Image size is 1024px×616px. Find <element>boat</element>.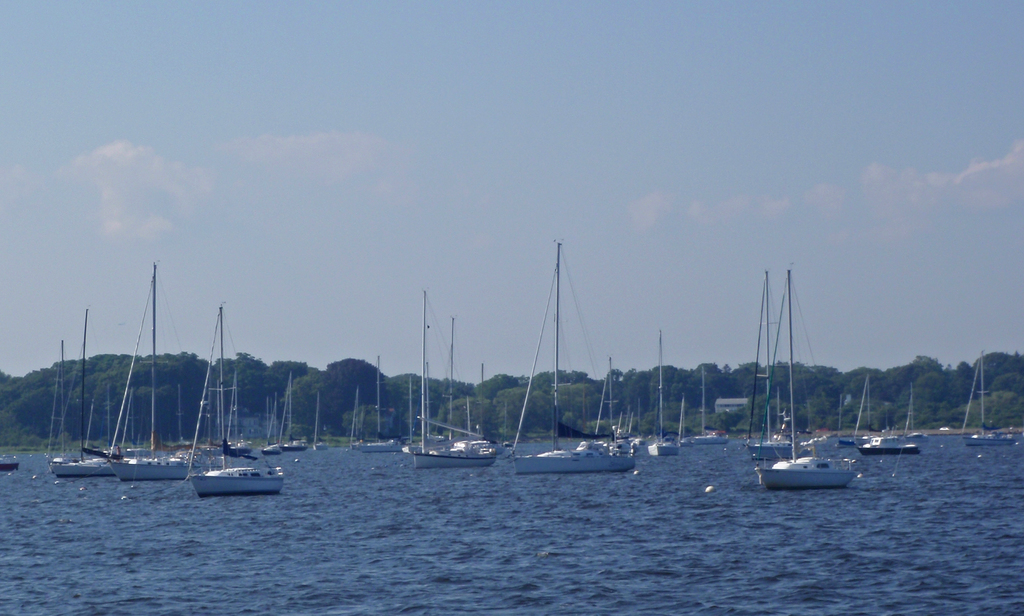
locate(53, 311, 130, 480).
